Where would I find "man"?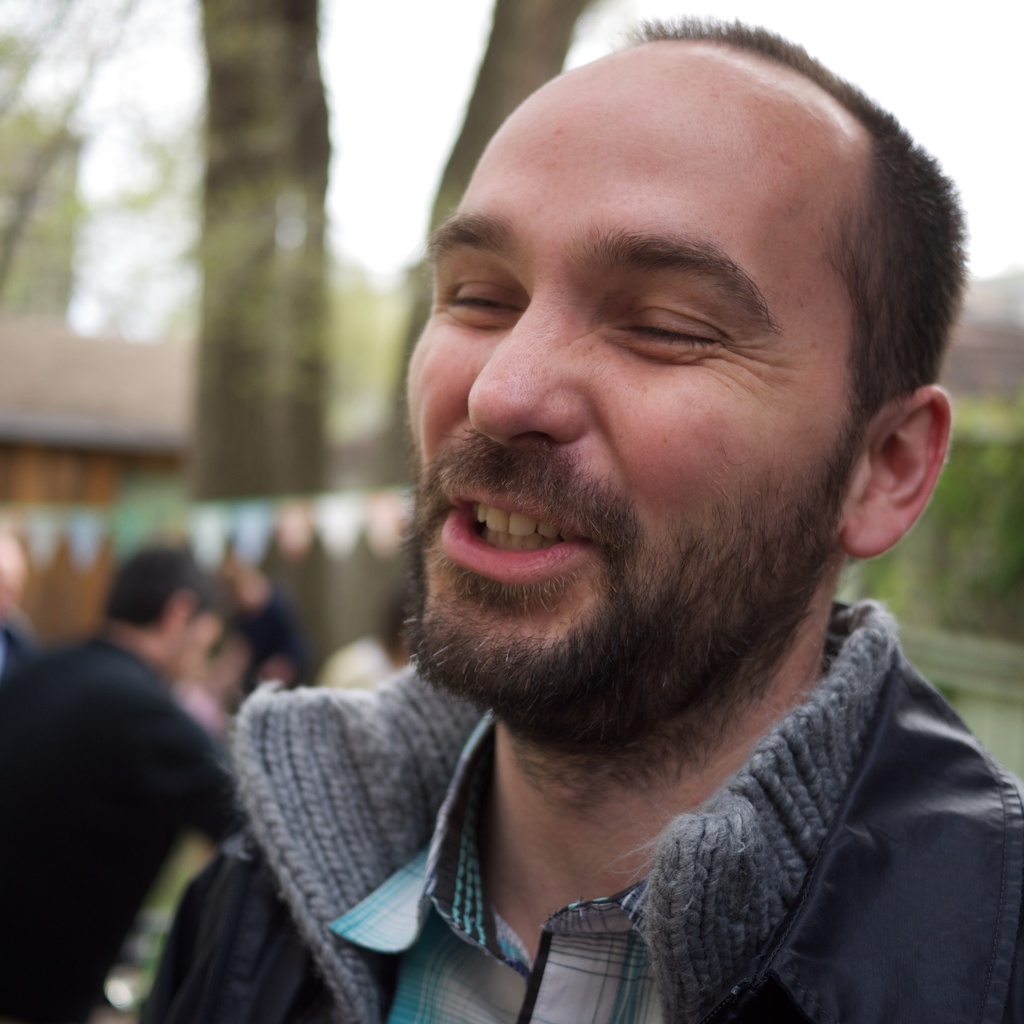
At pyautogui.locateOnScreen(155, 26, 1023, 1023).
